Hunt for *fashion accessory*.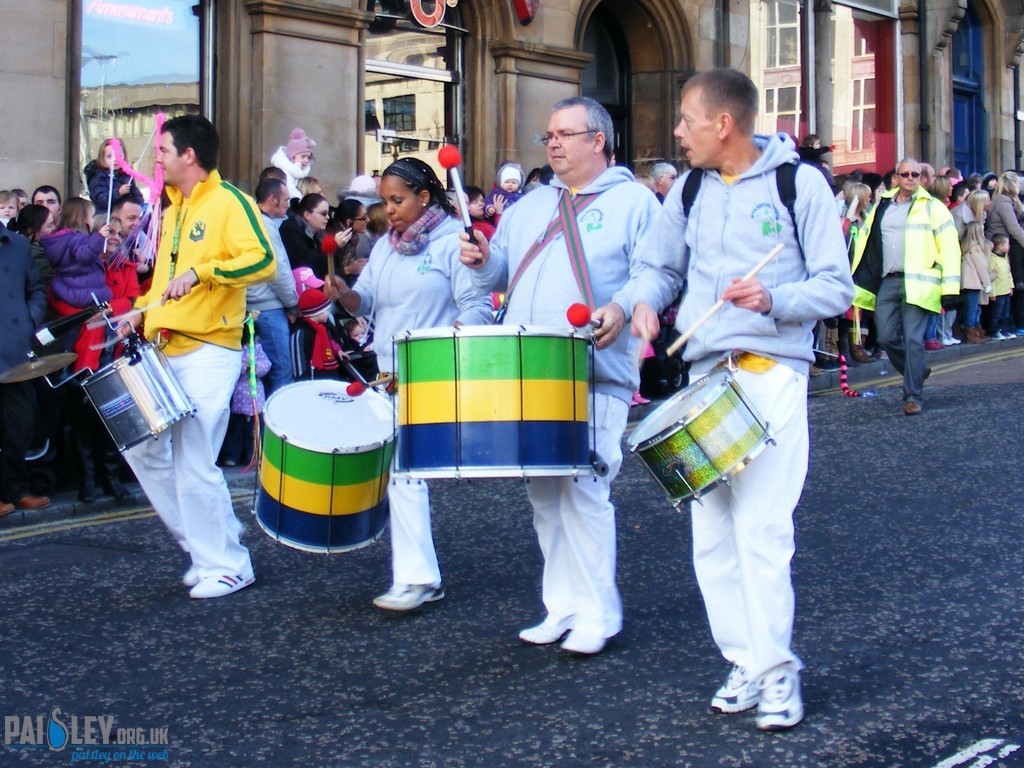
Hunted down at crop(287, 122, 317, 156).
